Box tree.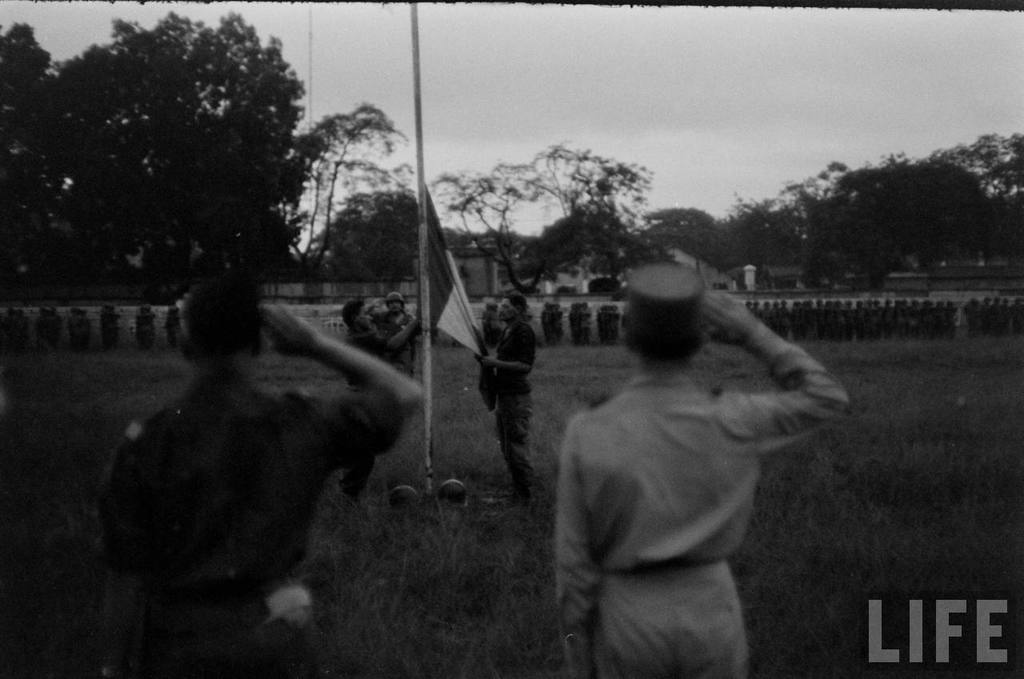
[2, 19, 83, 343].
